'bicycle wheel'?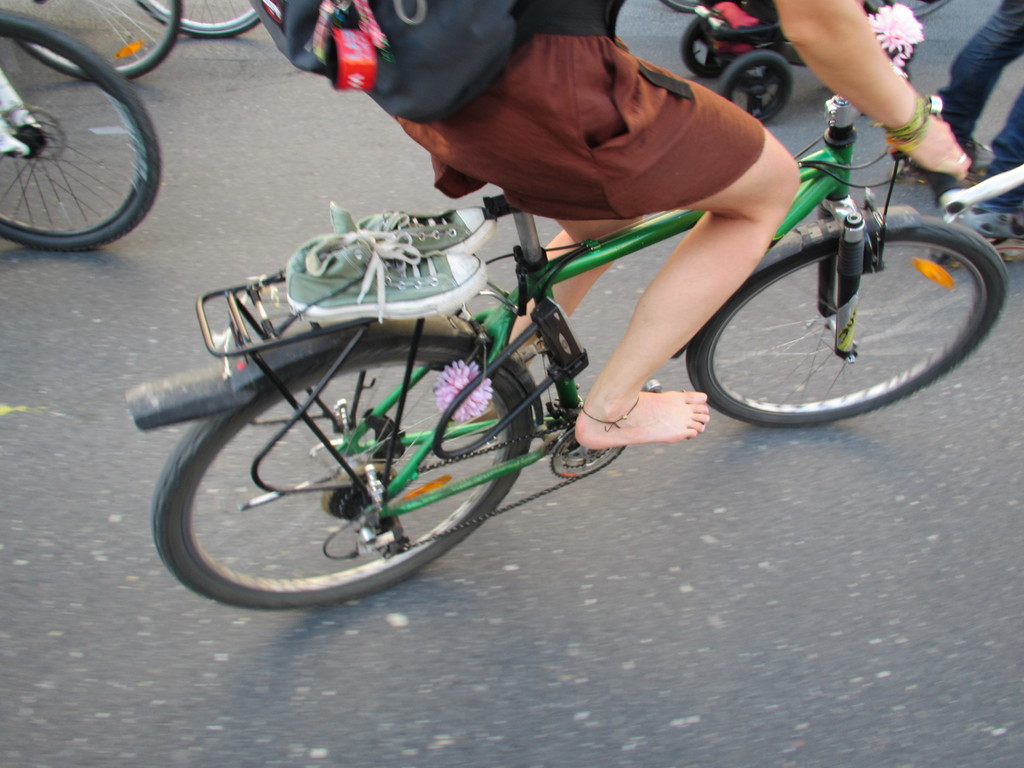
140, 0, 259, 42
